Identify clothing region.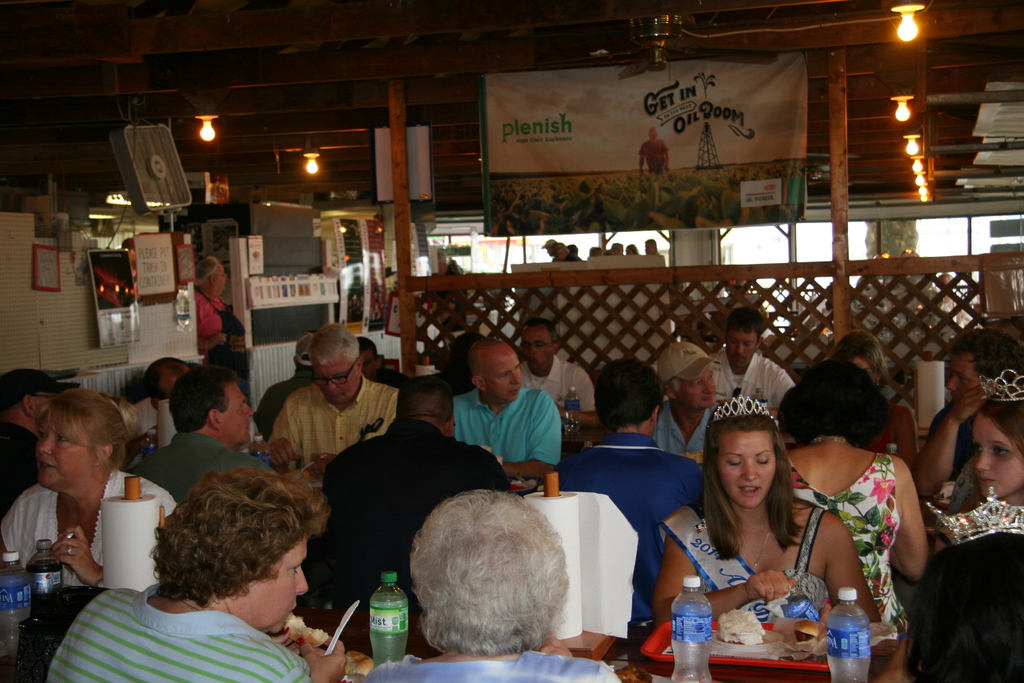
Region: <region>0, 424, 41, 522</region>.
